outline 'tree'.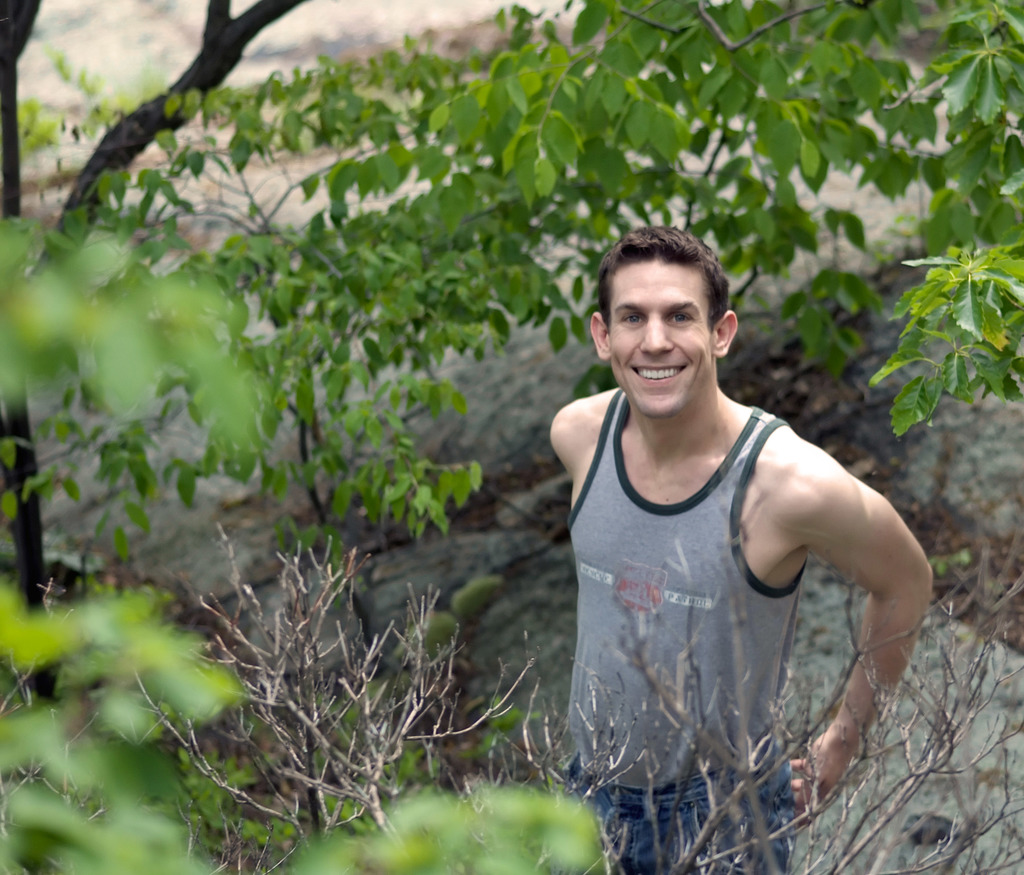
Outline: bbox=(0, 0, 1023, 874).
